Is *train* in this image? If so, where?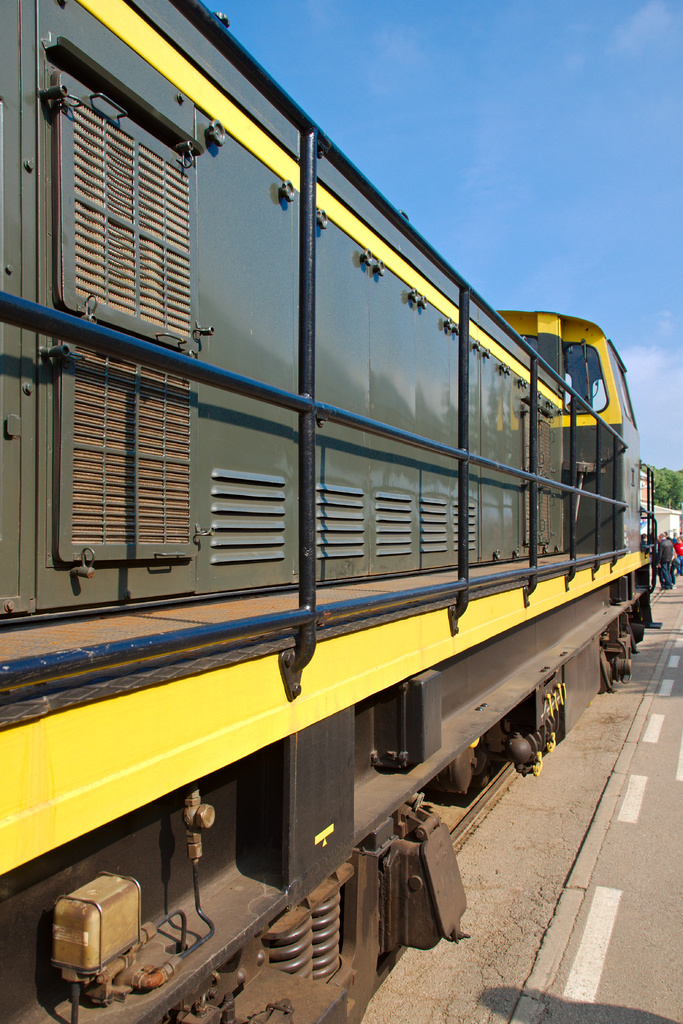
Yes, at Rect(0, 1, 663, 1020).
